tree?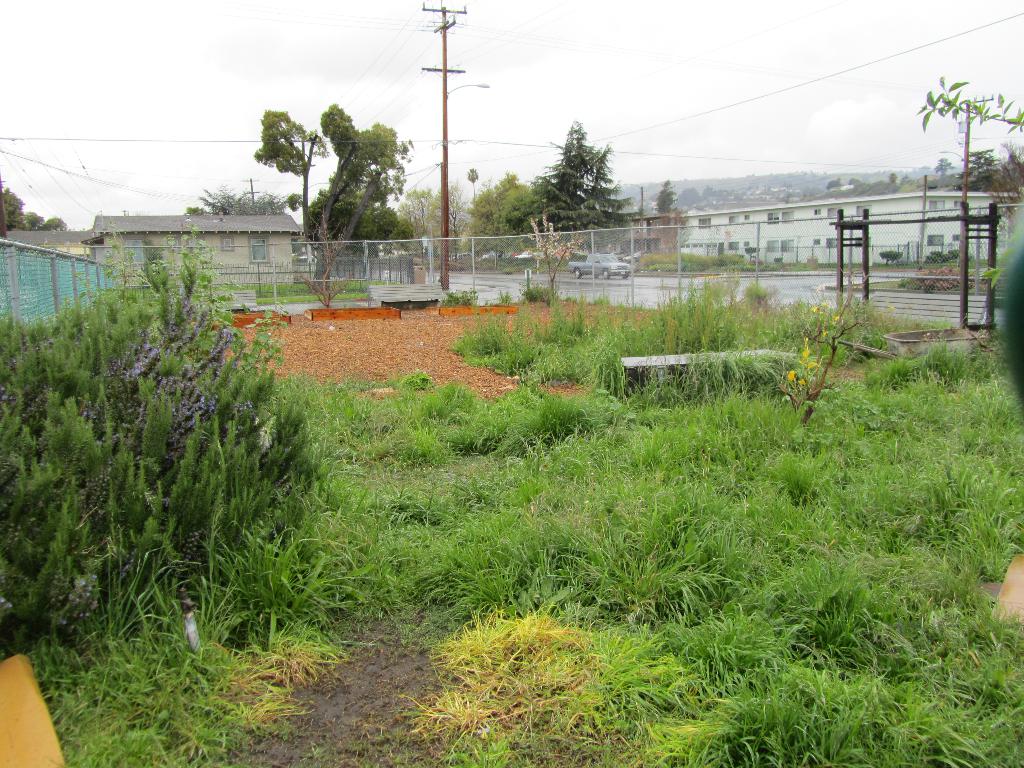
<region>703, 182, 727, 196</region>
